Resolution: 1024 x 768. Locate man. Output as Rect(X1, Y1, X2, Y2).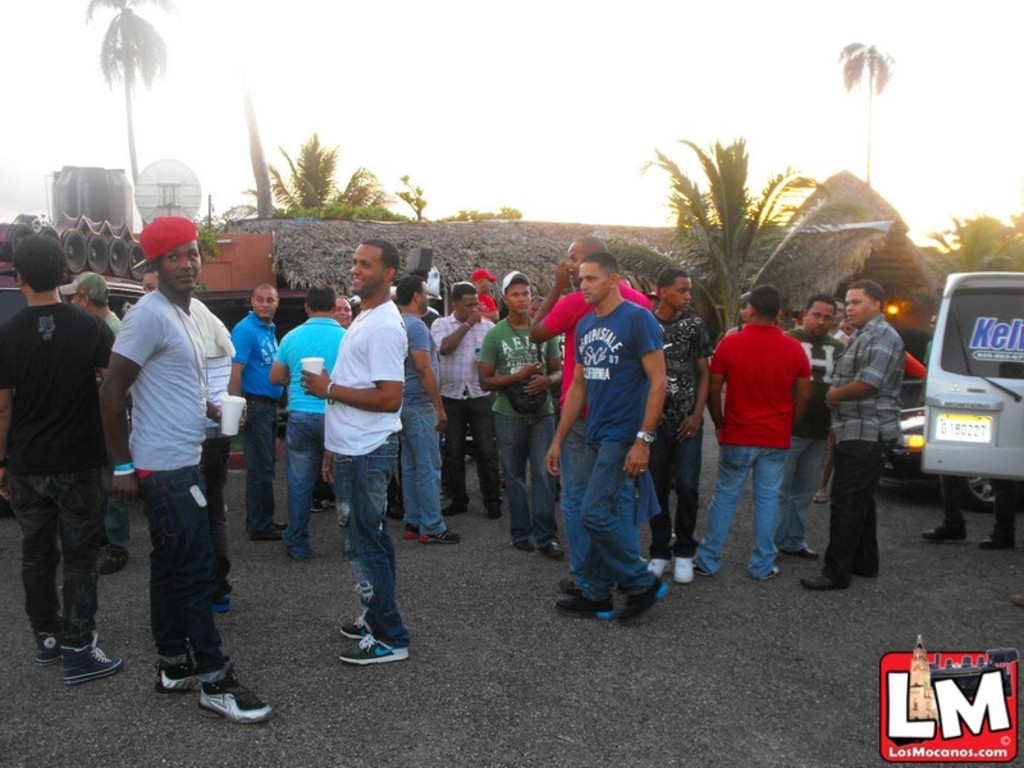
Rect(397, 269, 462, 544).
